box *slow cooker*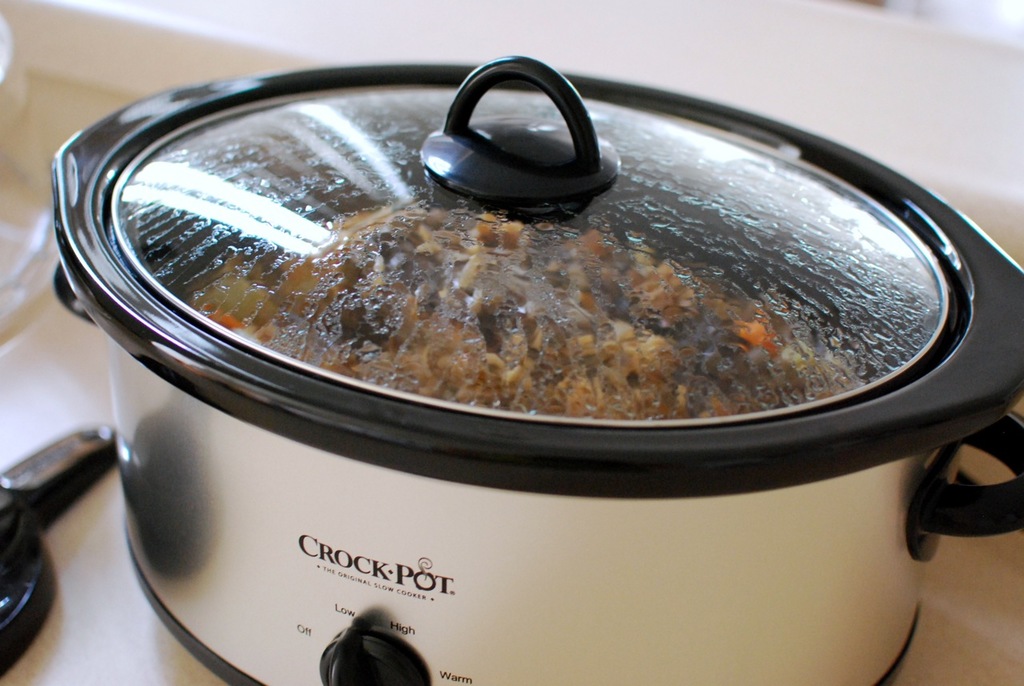
box(45, 47, 1023, 685)
